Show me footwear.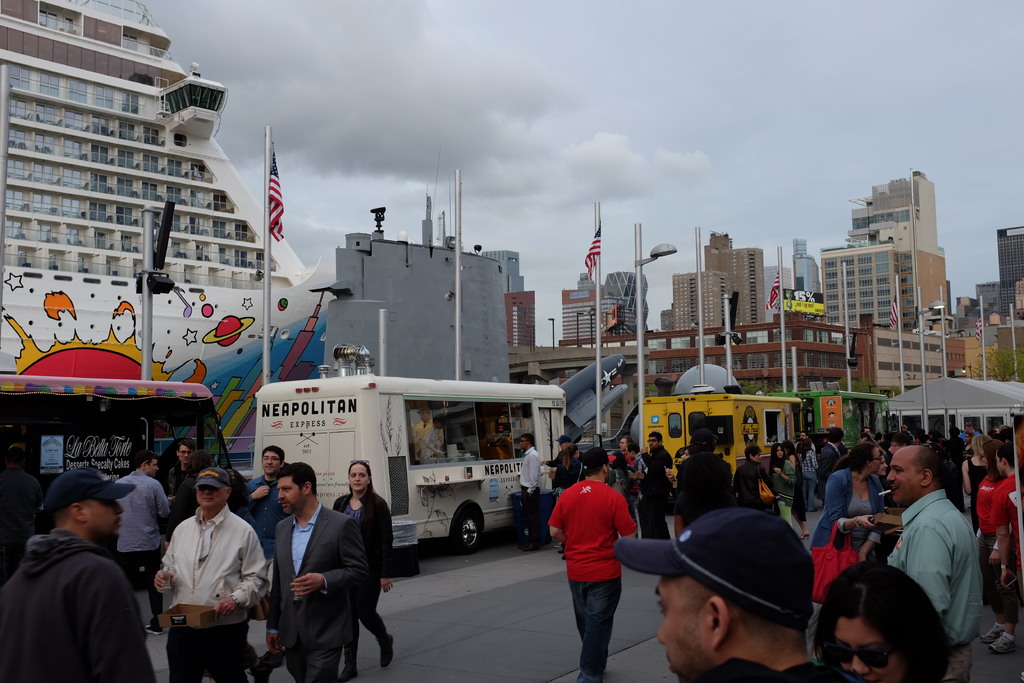
footwear is here: crop(144, 613, 164, 638).
